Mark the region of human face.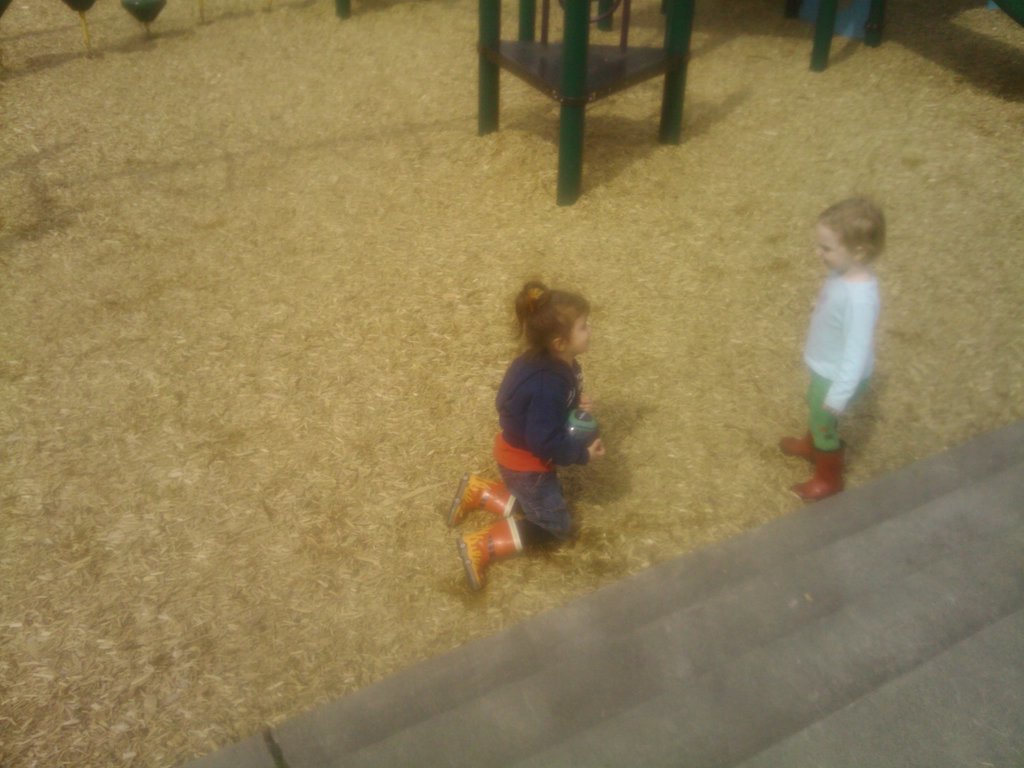
Region: l=568, t=315, r=592, b=354.
